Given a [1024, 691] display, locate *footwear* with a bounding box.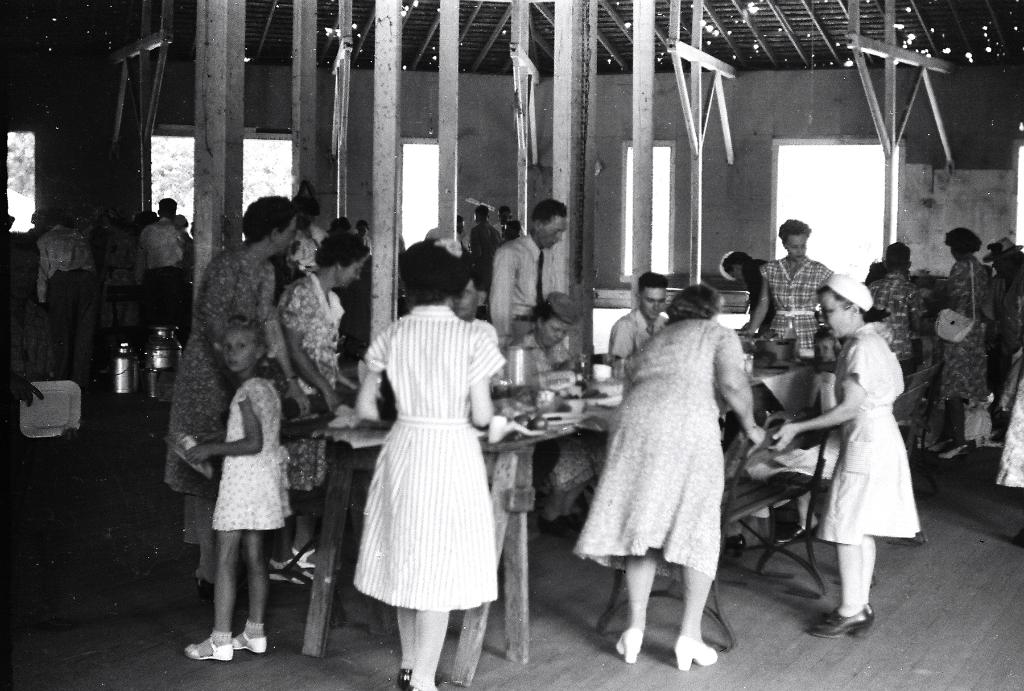
Located: bbox(1013, 528, 1023, 548).
